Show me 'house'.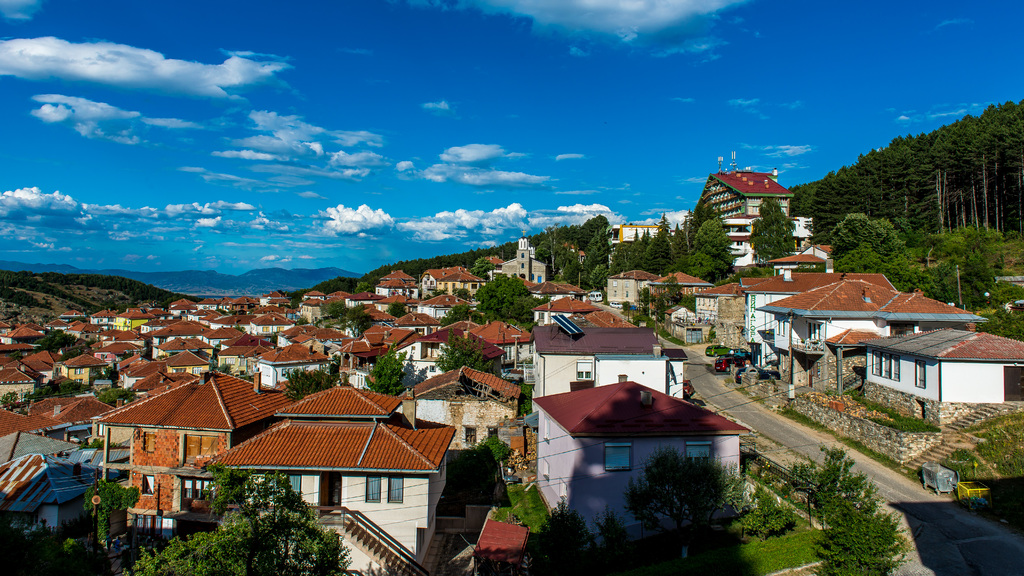
'house' is here: (left=259, top=337, right=330, bottom=393).
